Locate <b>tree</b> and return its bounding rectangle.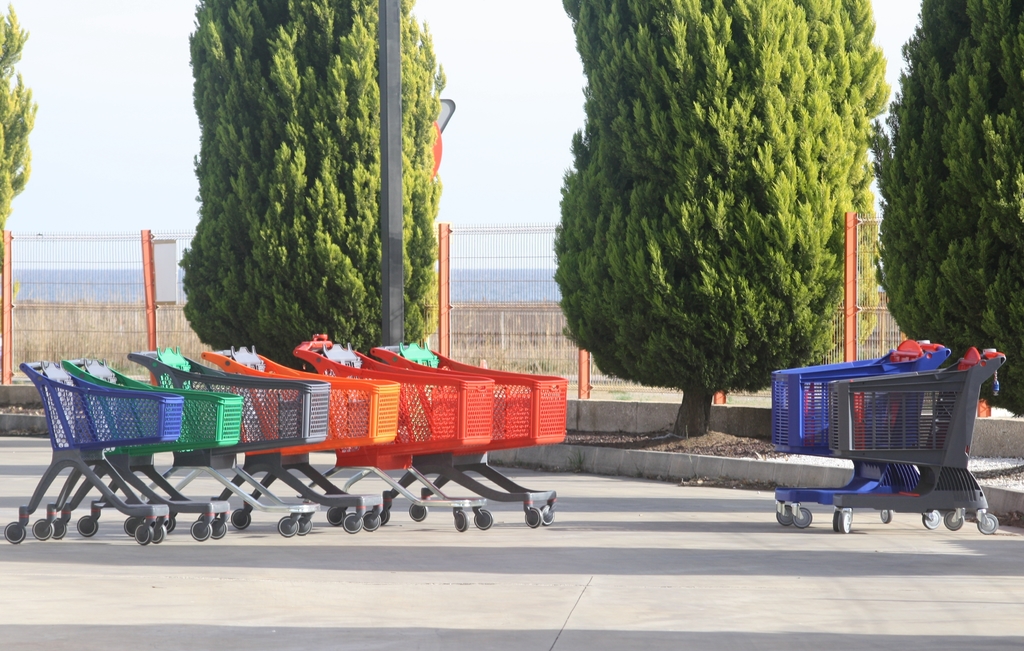
[865, 0, 1023, 416].
